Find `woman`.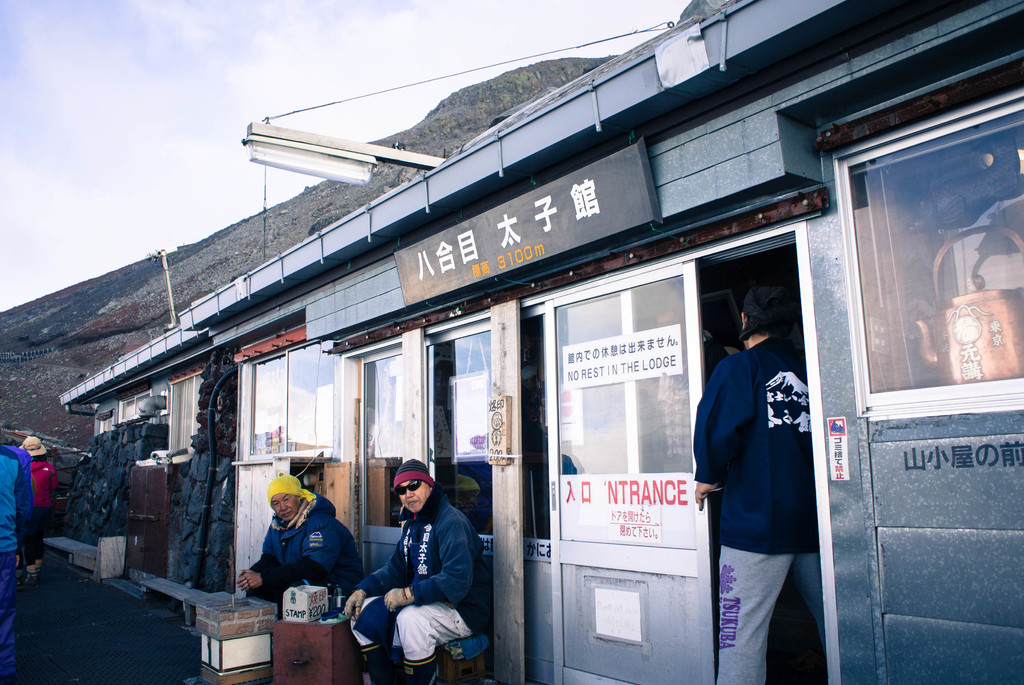
bbox(19, 438, 59, 587).
